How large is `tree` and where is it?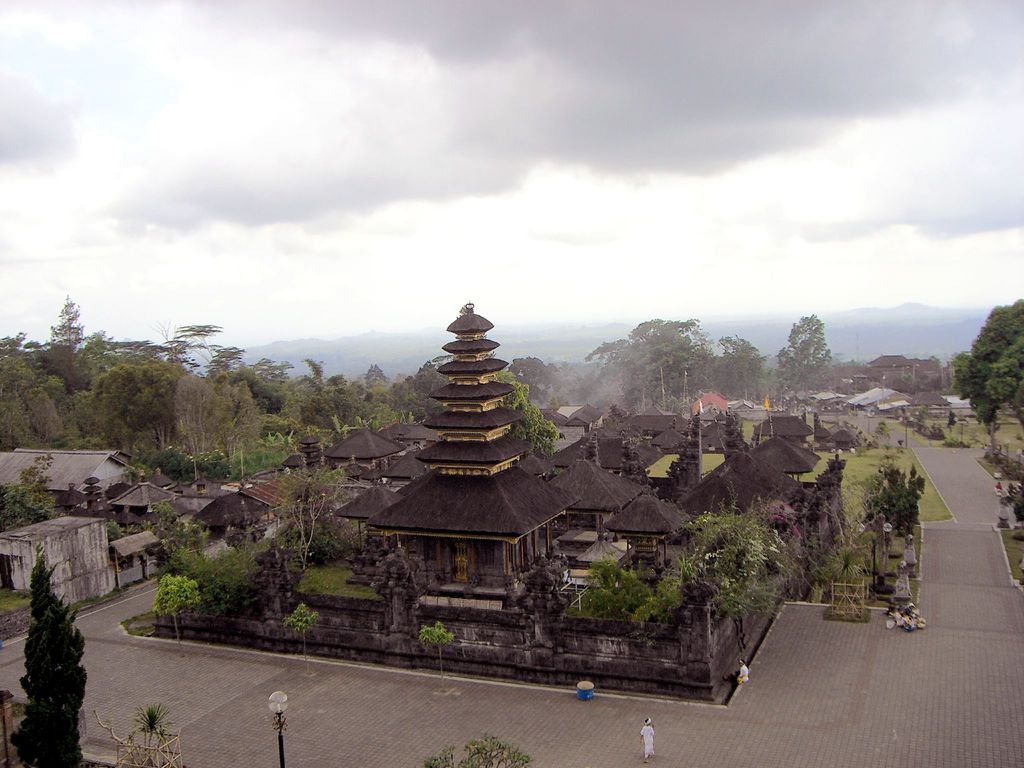
Bounding box: (x1=150, y1=490, x2=296, y2=639).
